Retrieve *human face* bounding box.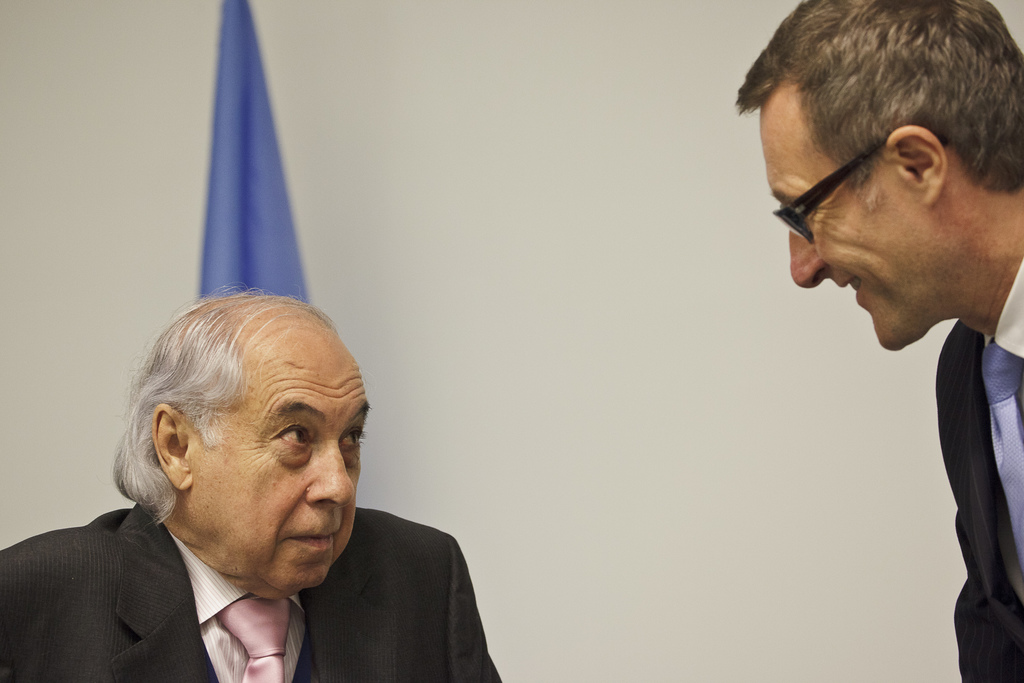
Bounding box: <region>760, 94, 951, 348</region>.
